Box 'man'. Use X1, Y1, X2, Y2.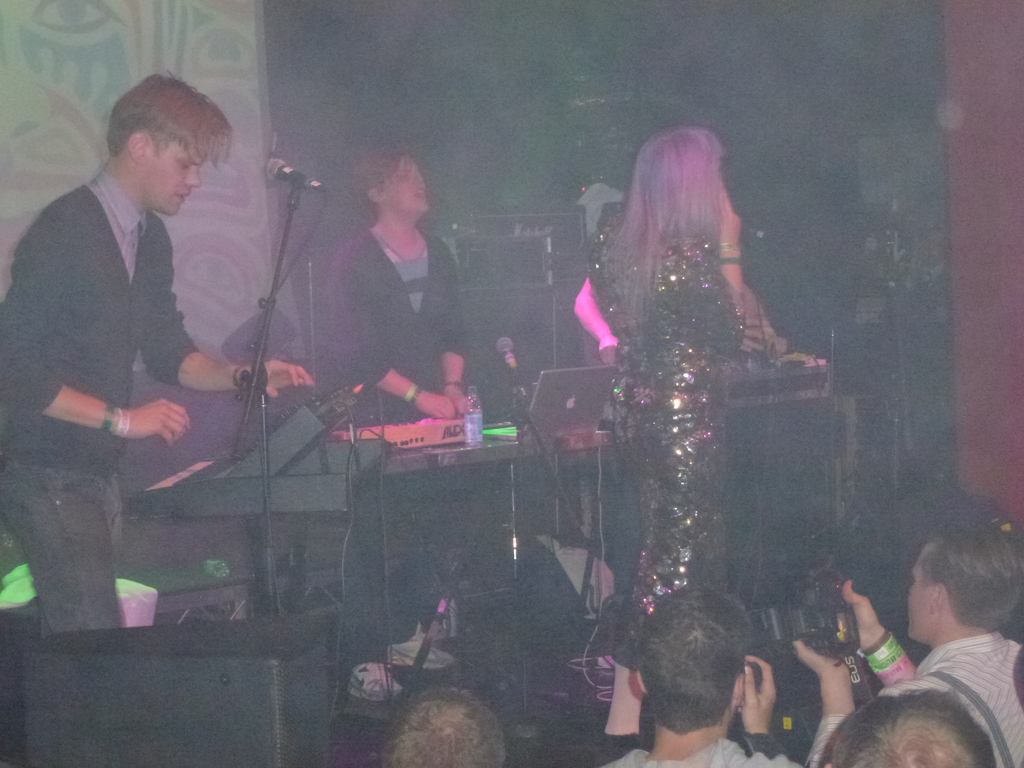
793, 520, 1023, 767.
